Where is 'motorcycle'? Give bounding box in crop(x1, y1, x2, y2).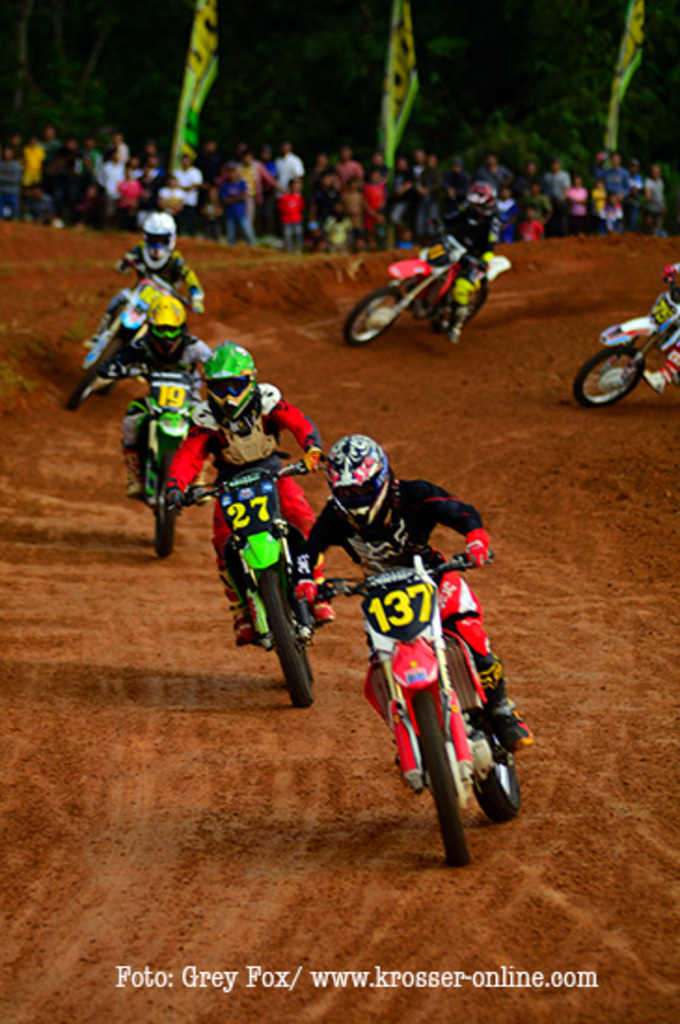
crop(292, 525, 535, 871).
